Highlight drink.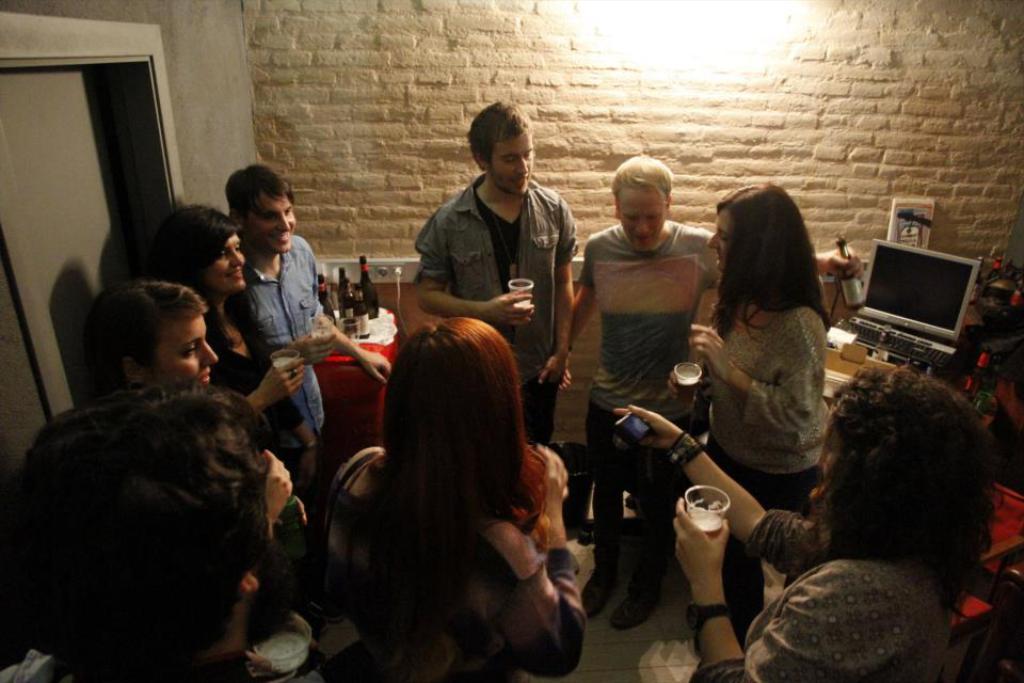
Highlighted region: <bbox>673, 376, 699, 402</bbox>.
